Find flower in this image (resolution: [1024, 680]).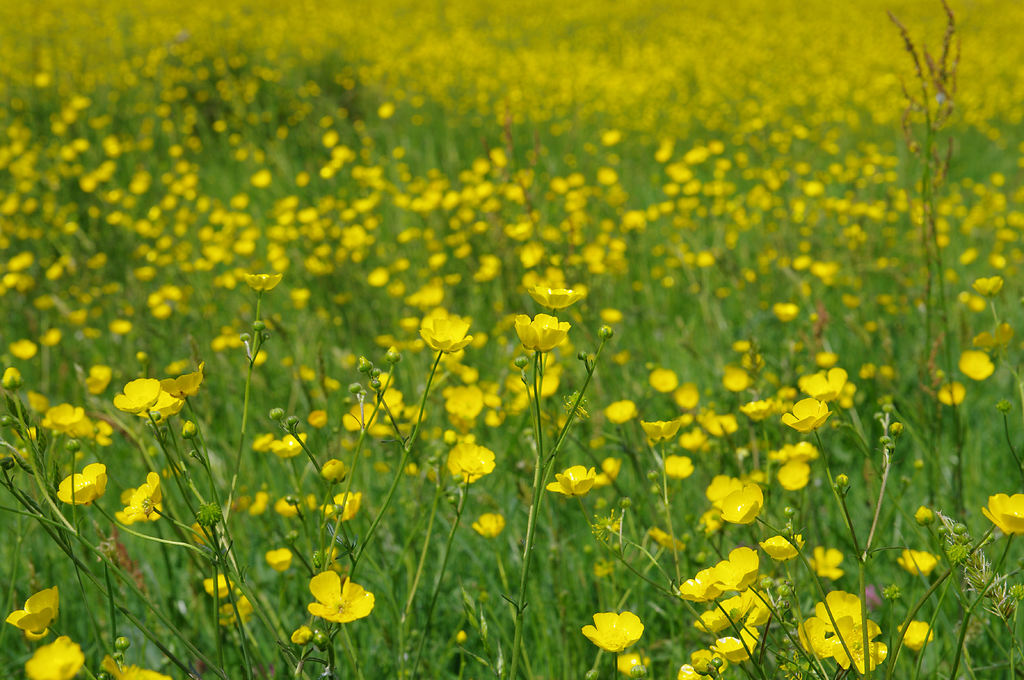
box=[683, 641, 727, 670].
